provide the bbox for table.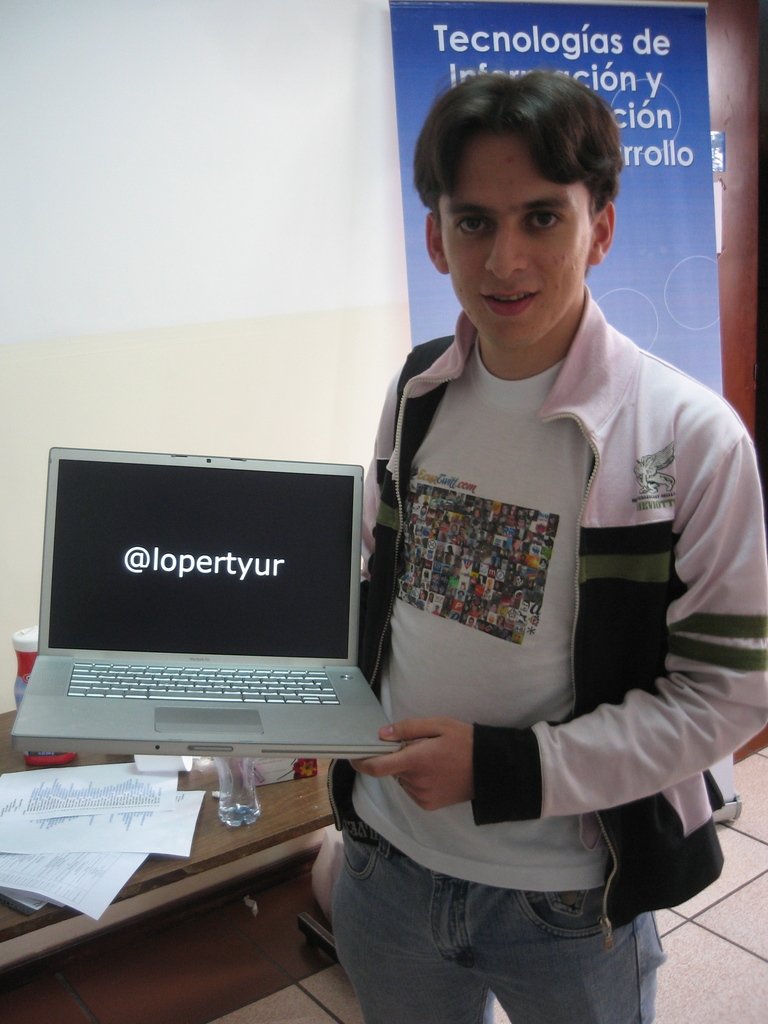
{"left": 0, "top": 708, "right": 349, "bottom": 988}.
